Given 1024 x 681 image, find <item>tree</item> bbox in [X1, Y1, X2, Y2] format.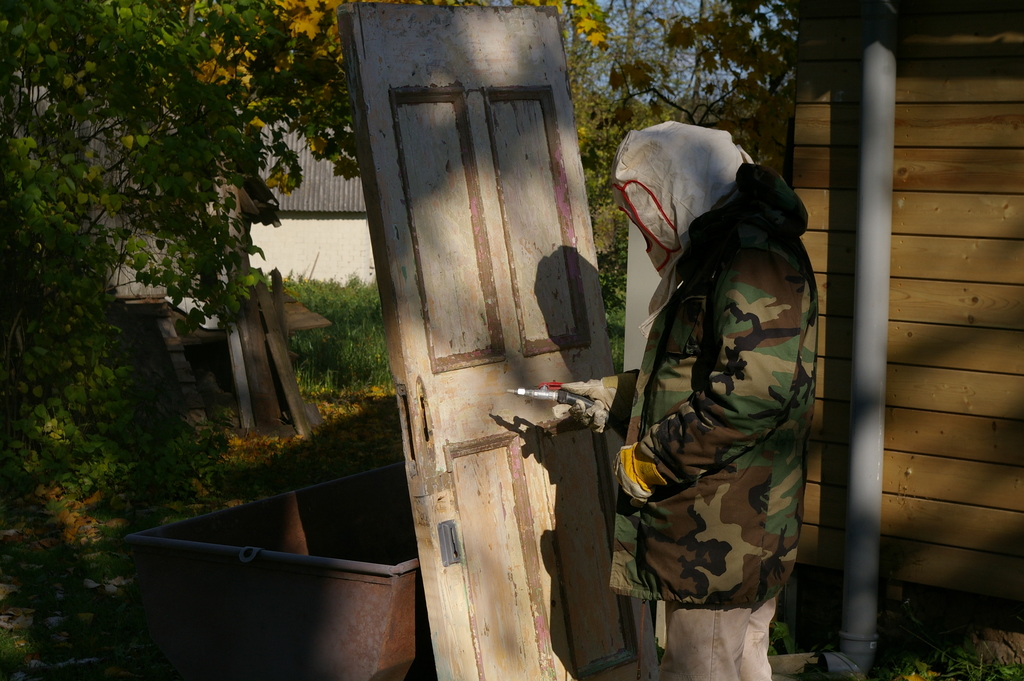
[0, 4, 813, 557].
